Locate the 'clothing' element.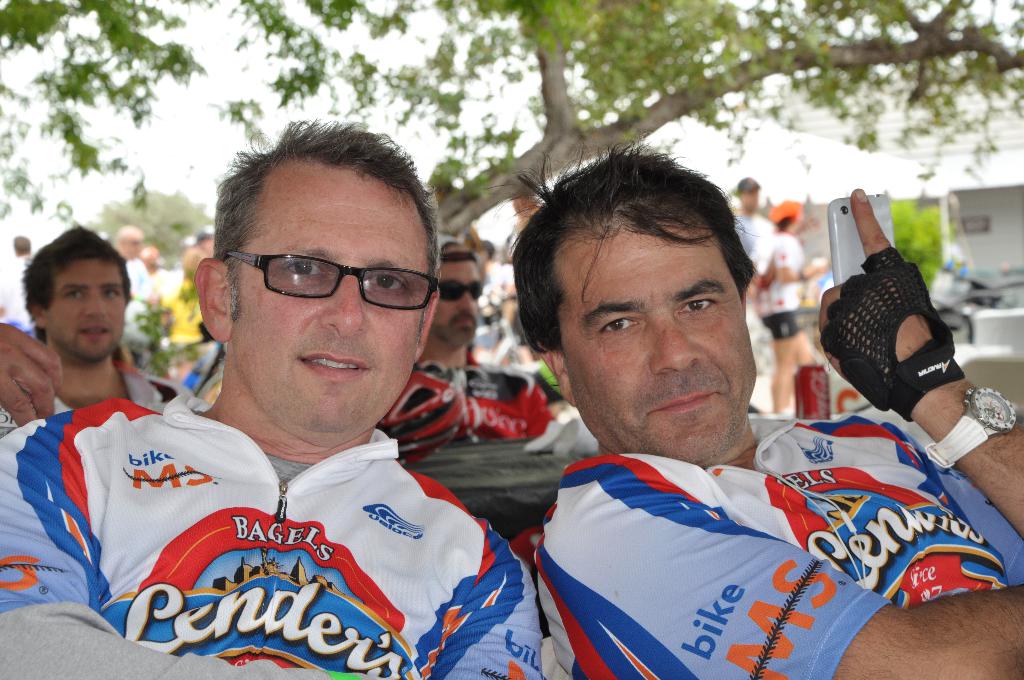
Element bbox: l=523, t=424, r=941, b=679.
